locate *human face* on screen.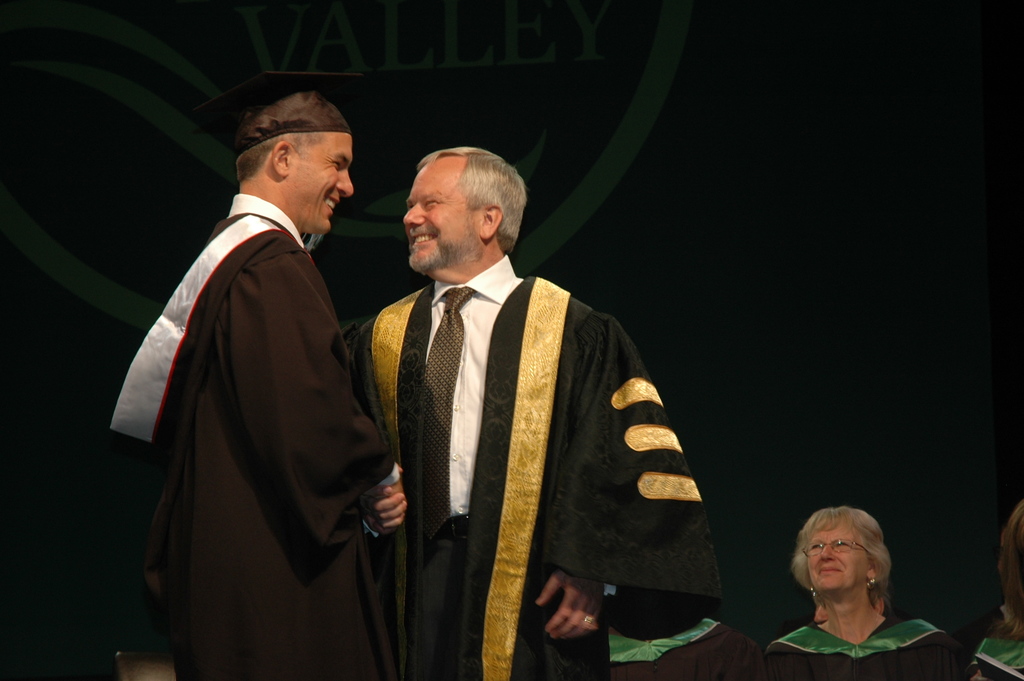
On screen at 399, 158, 477, 268.
